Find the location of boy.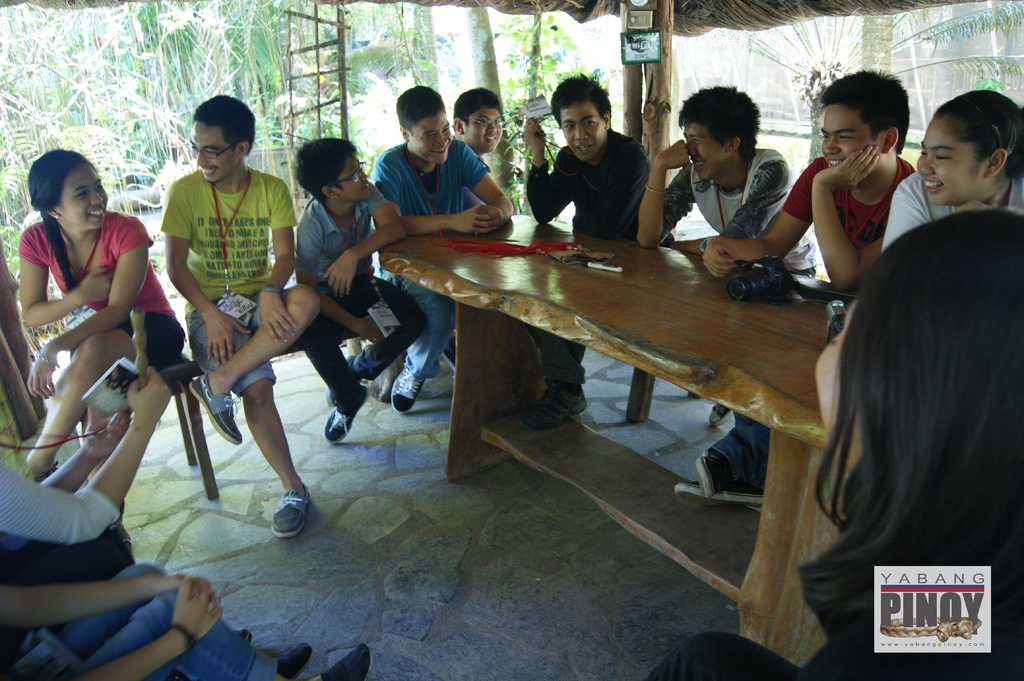
Location: 452:88:502:211.
